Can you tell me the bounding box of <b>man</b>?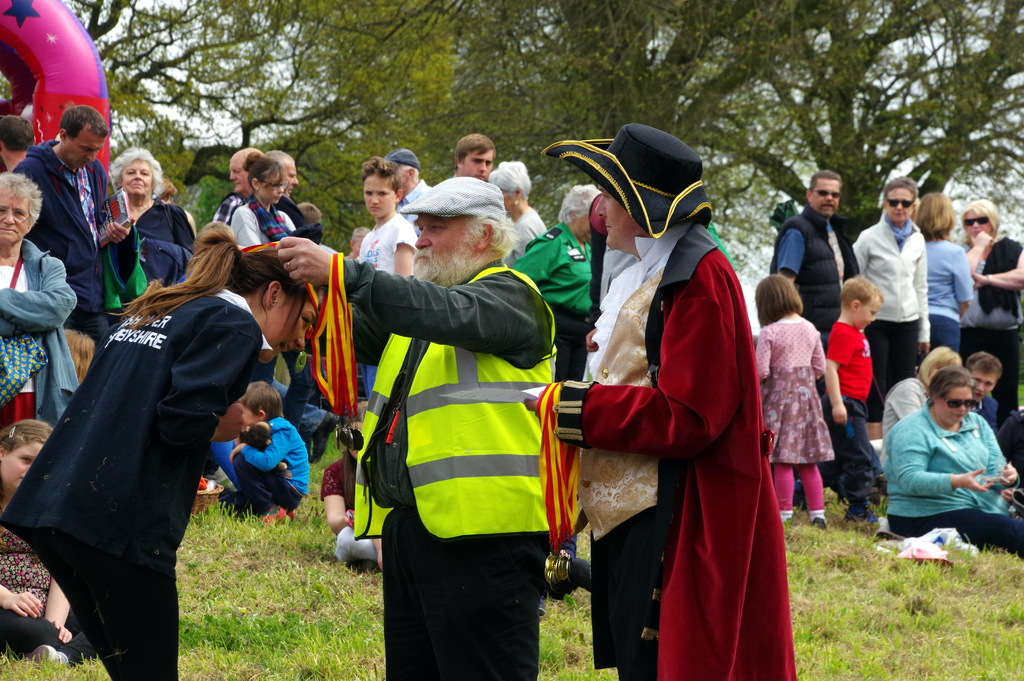
<box>211,148,262,240</box>.
